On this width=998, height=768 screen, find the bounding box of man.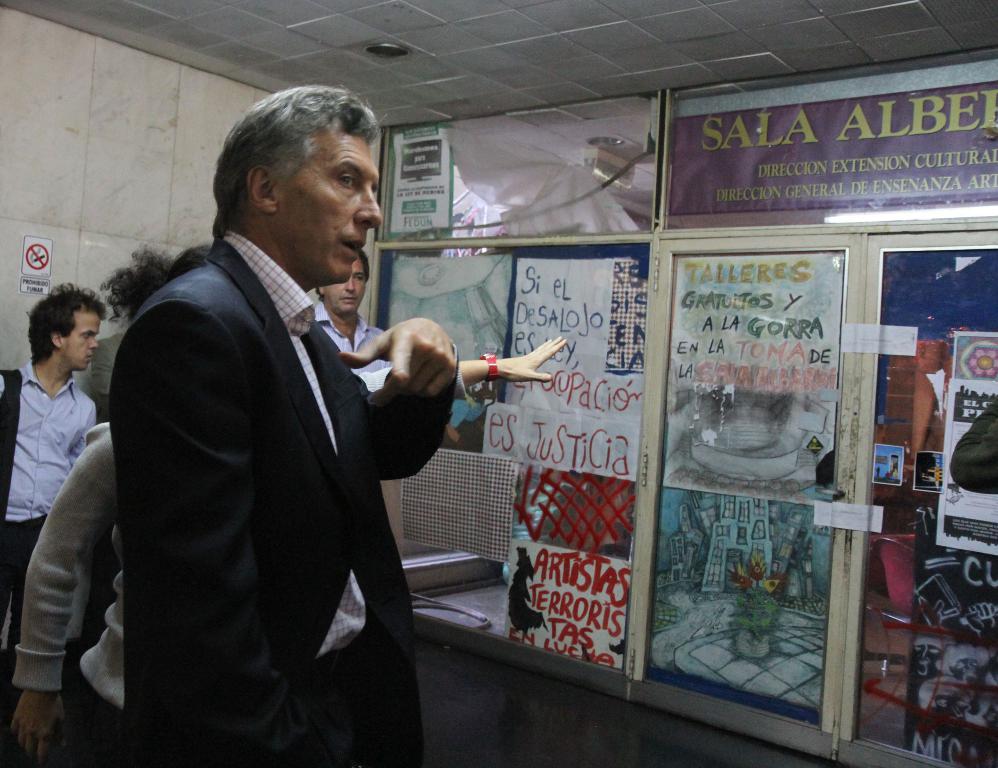
Bounding box: 313/250/402/368.
